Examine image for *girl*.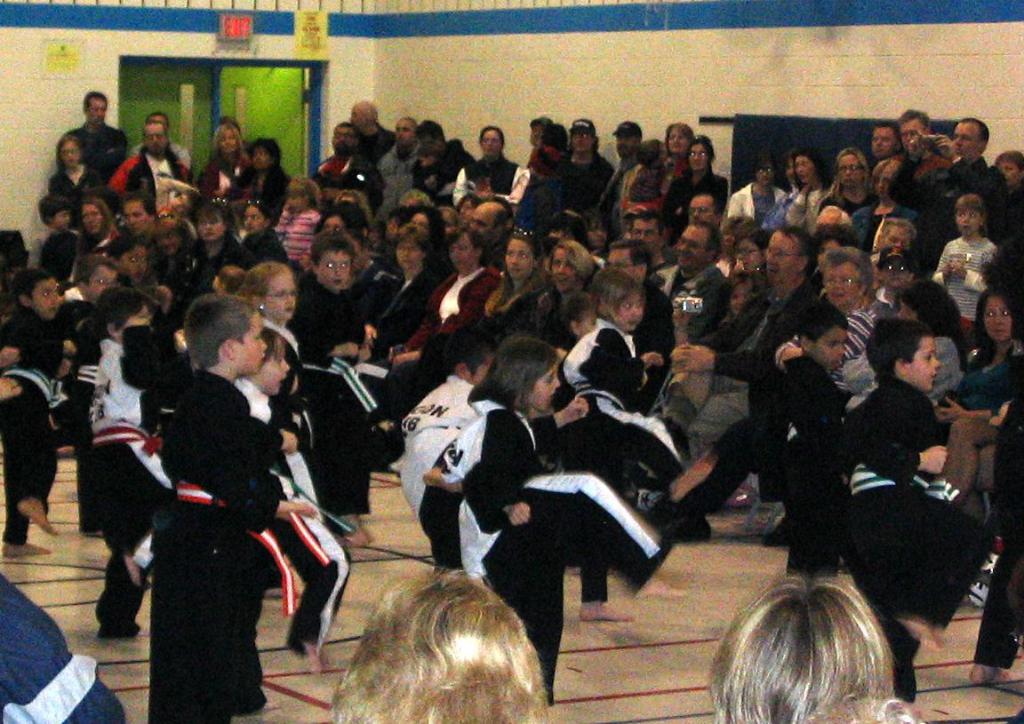
Examination result: x1=413, y1=222, x2=505, y2=370.
